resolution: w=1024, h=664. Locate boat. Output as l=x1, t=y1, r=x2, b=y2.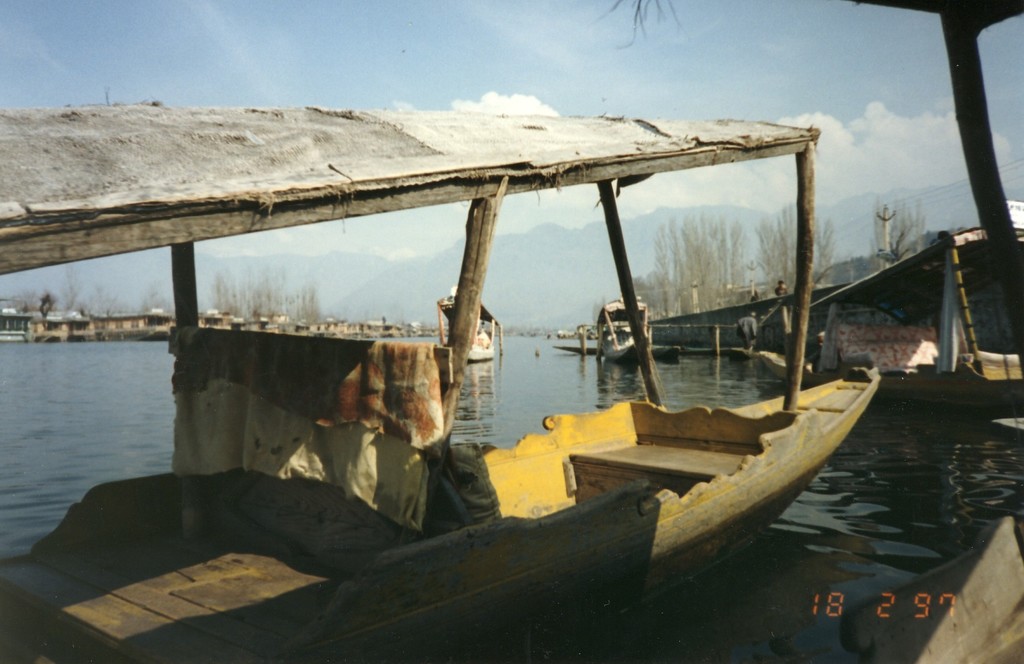
l=593, t=298, r=652, b=357.
